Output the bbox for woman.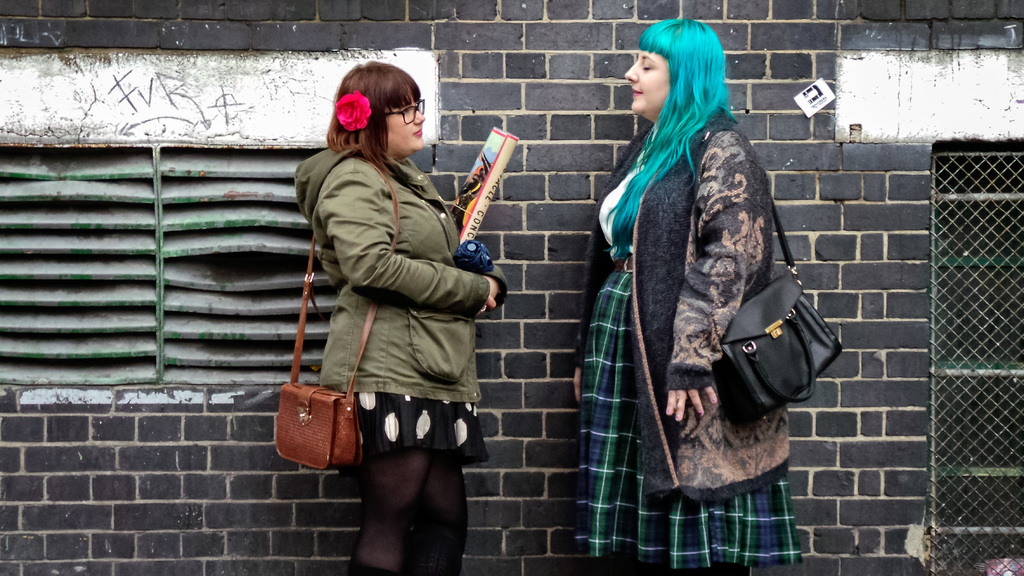
[left=295, top=60, right=510, bottom=575].
